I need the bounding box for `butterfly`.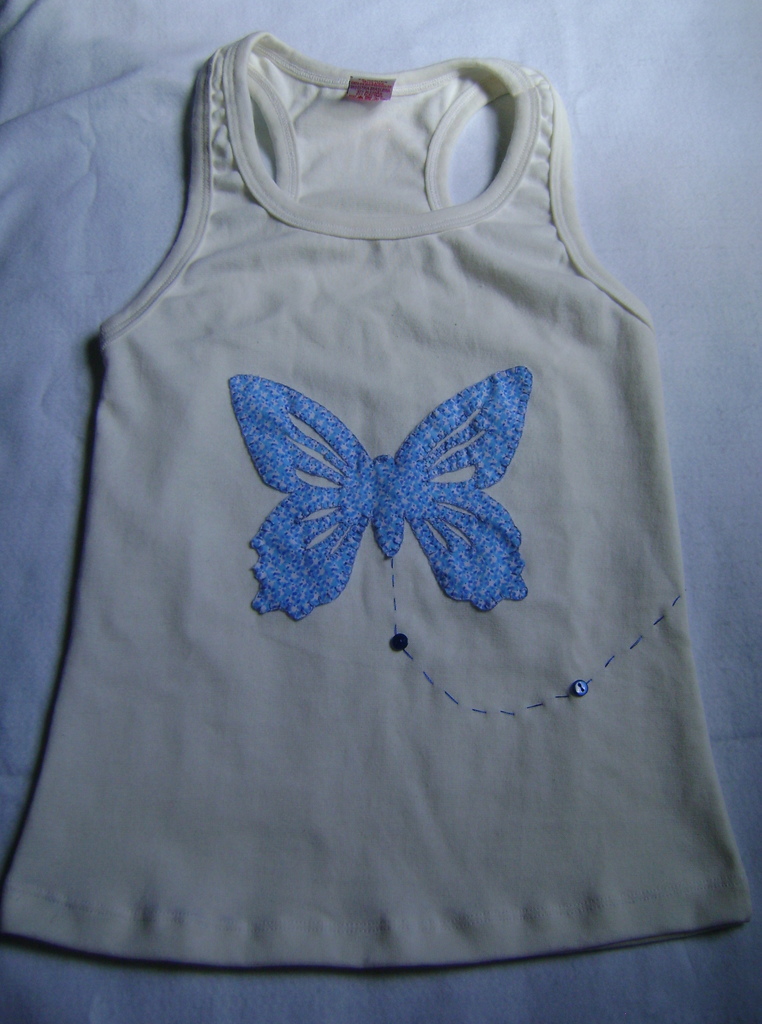
Here it is: <bbox>223, 353, 544, 625</bbox>.
